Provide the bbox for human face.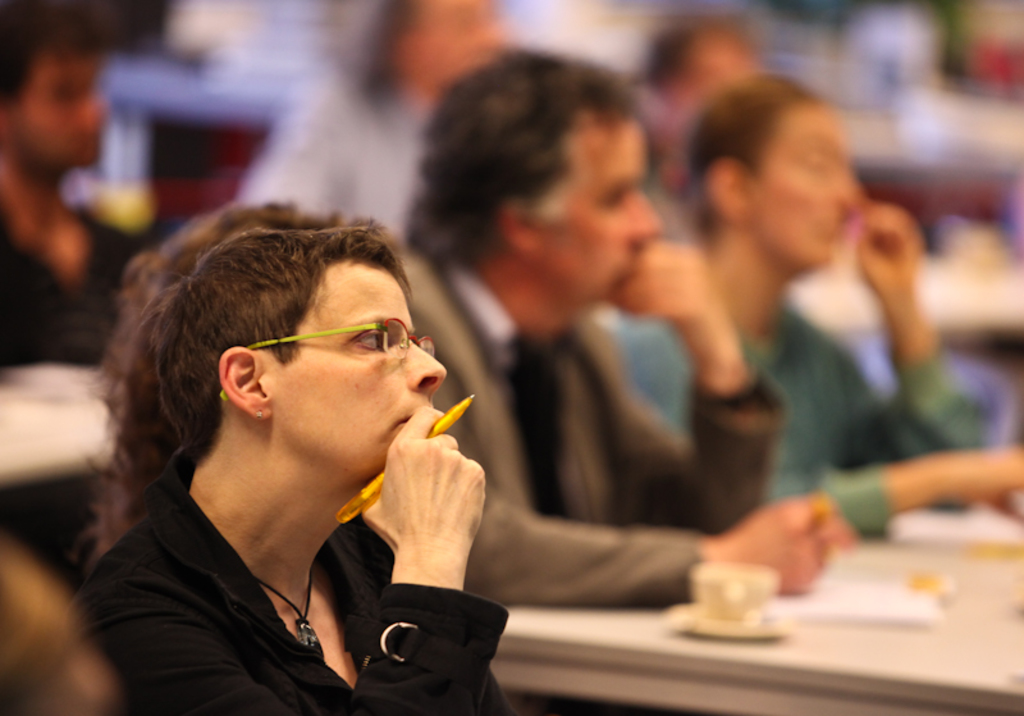
bbox=(259, 263, 452, 474).
